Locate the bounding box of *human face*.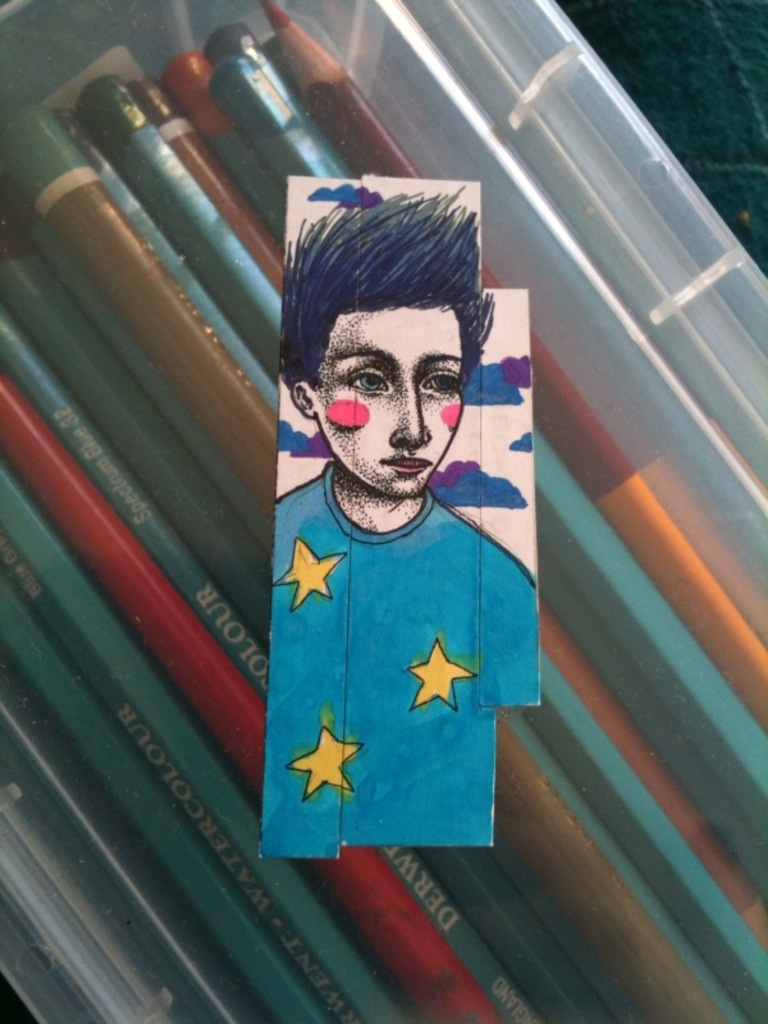
Bounding box: {"left": 315, "top": 307, "right": 463, "bottom": 499}.
